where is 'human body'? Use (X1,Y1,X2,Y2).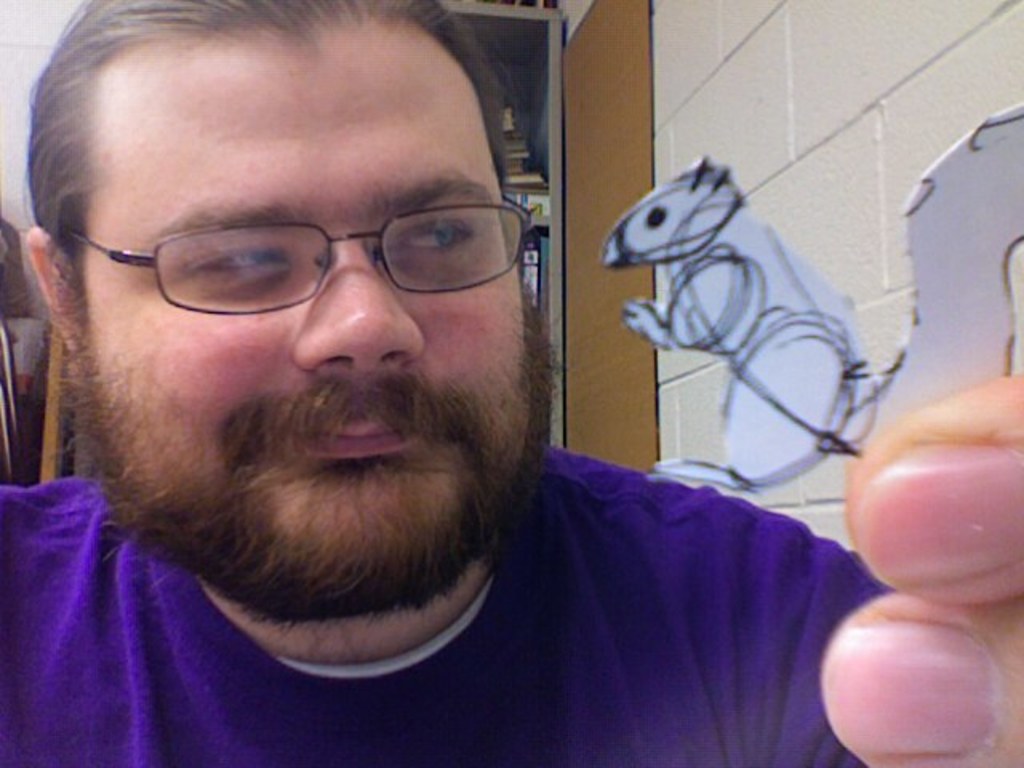
(0,59,891,754).
